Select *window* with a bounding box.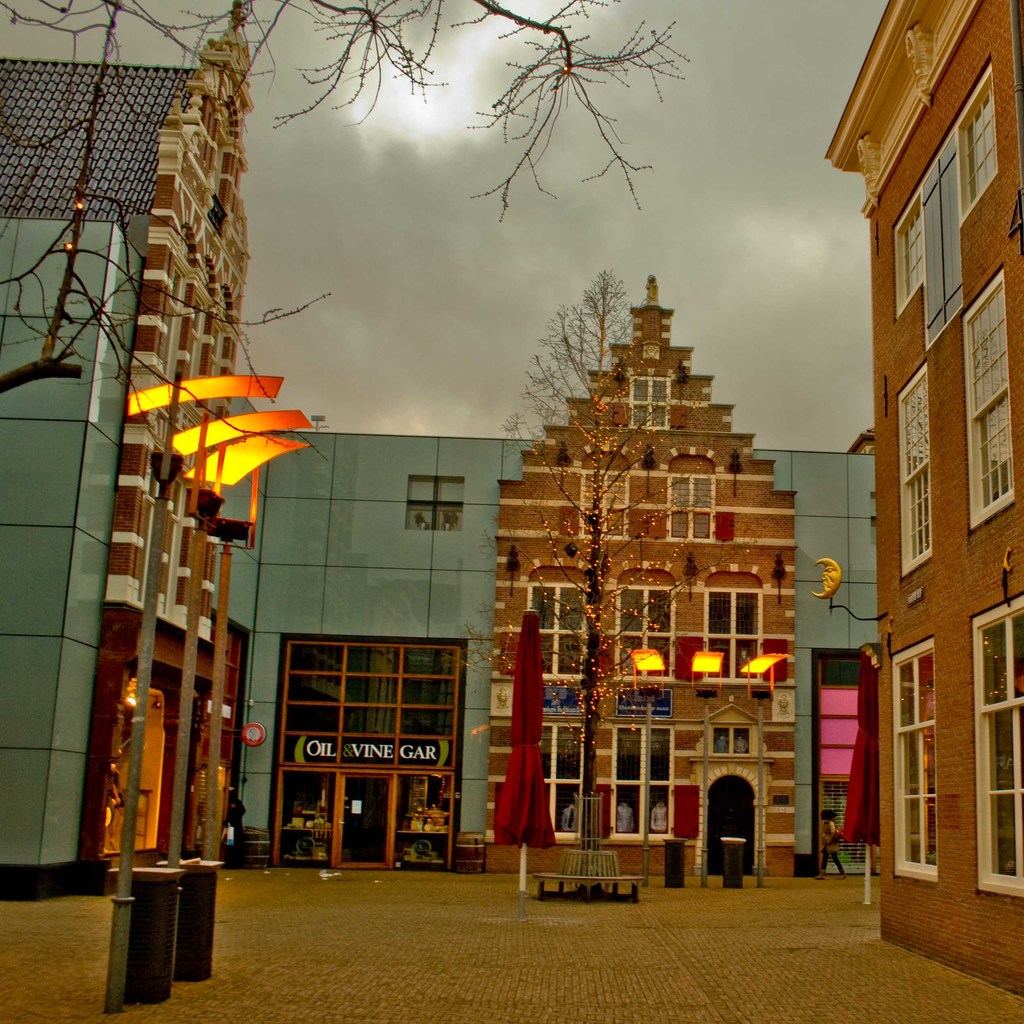
(954, 58, 1001, 223).
